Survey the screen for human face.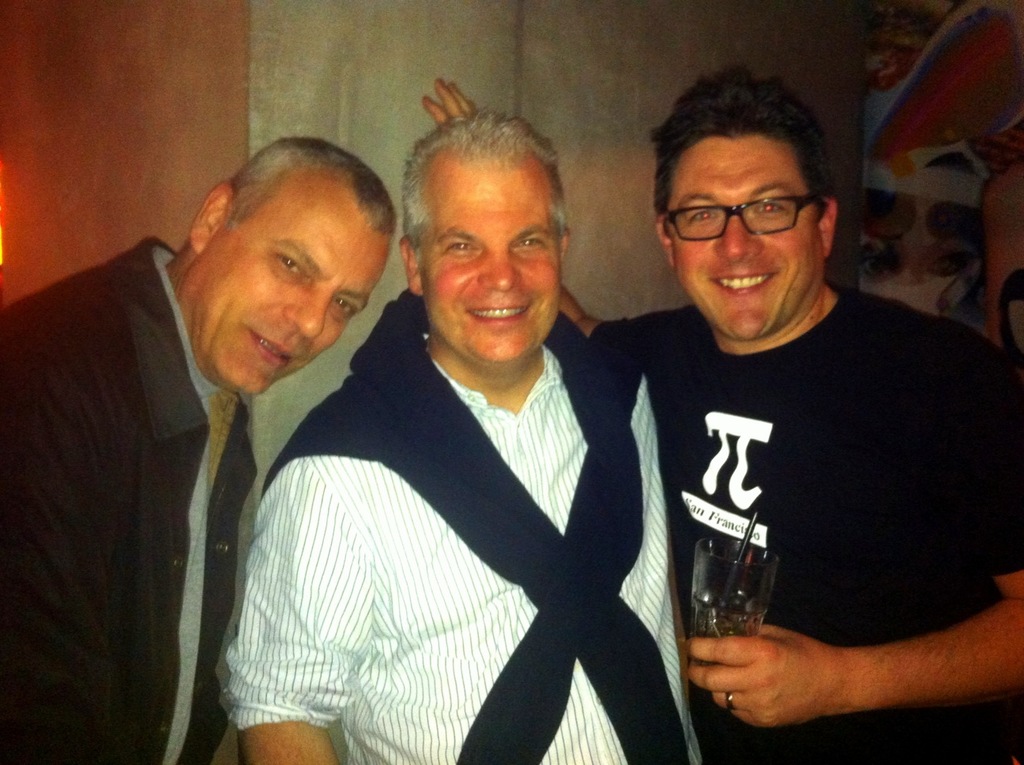
Survey found: x1=198, y1=176, x2=391, y2=394.
